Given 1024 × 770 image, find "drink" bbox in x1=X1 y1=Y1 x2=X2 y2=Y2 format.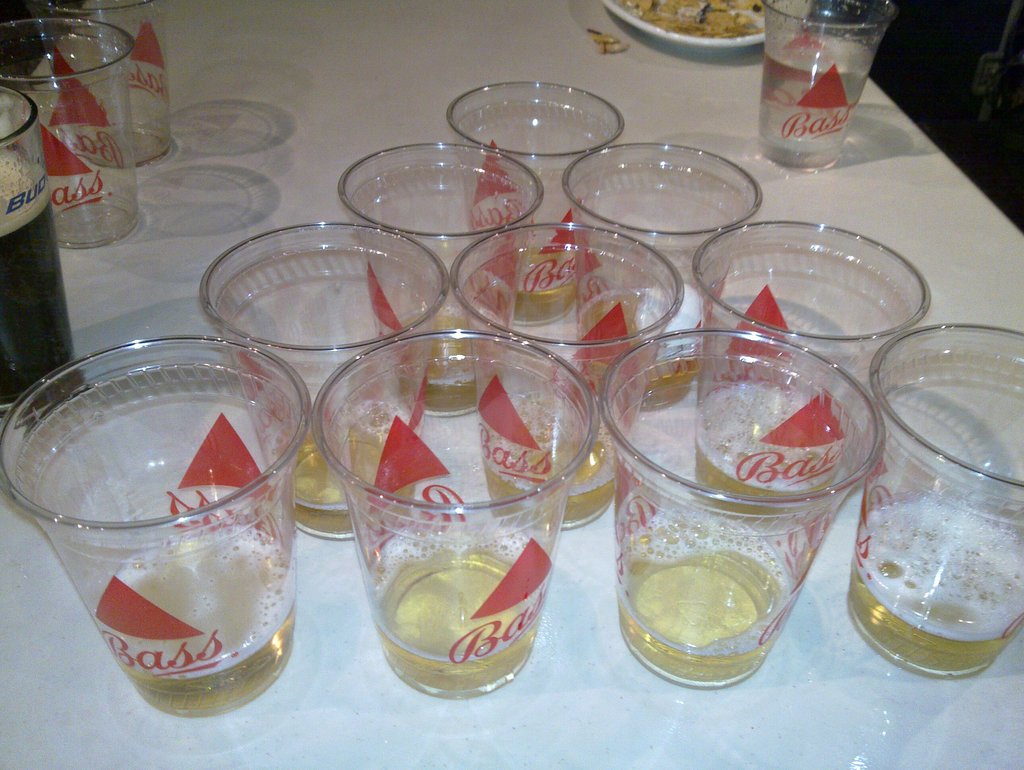
x1=704 y1=384 x2=832 y2=512.
